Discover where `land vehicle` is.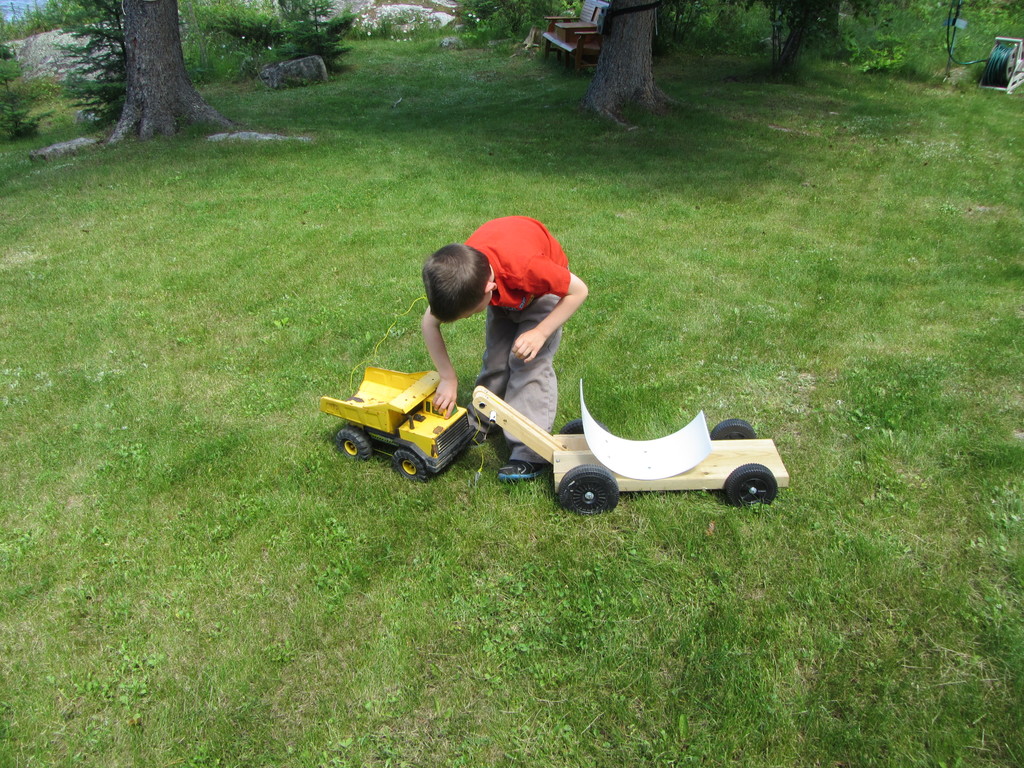
Discovered at [325,358,481,488].
